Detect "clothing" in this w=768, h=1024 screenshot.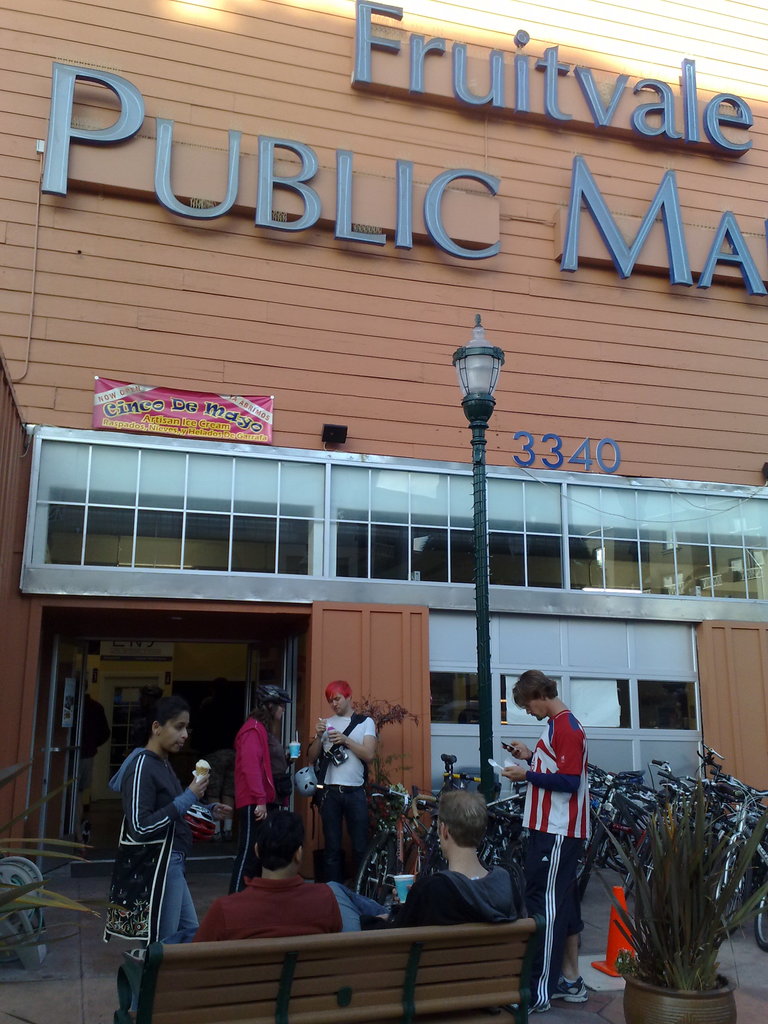
Detection: 393, 858, 520, 918.
